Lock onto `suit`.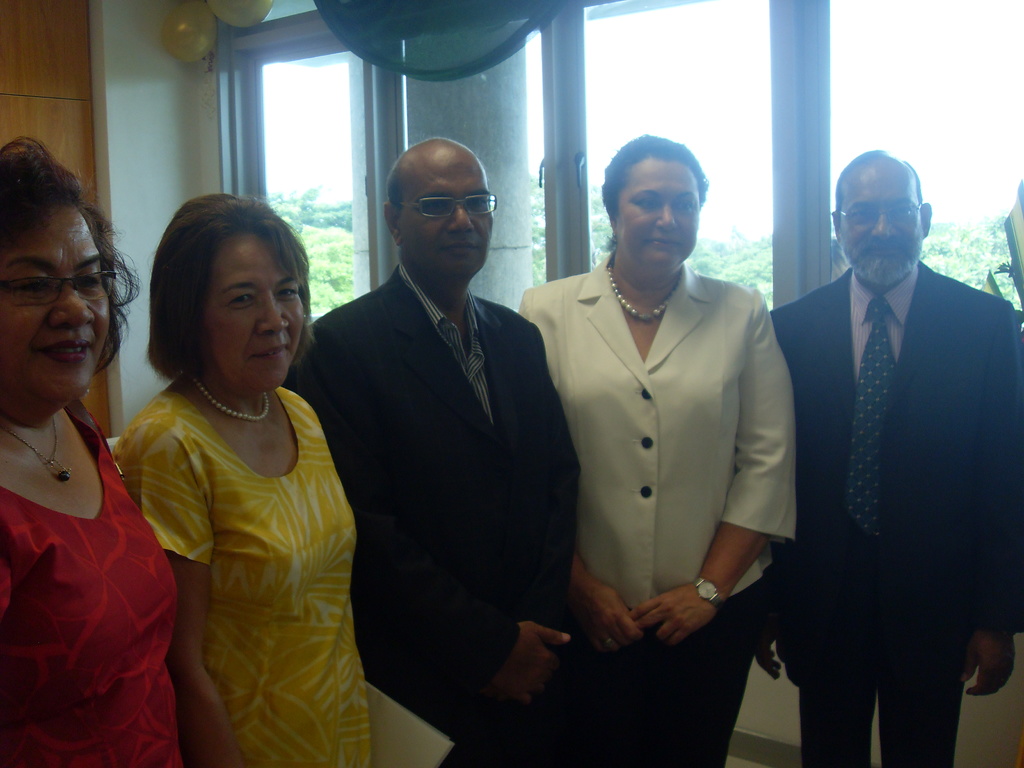
Locked: (769,260,1023,767).
